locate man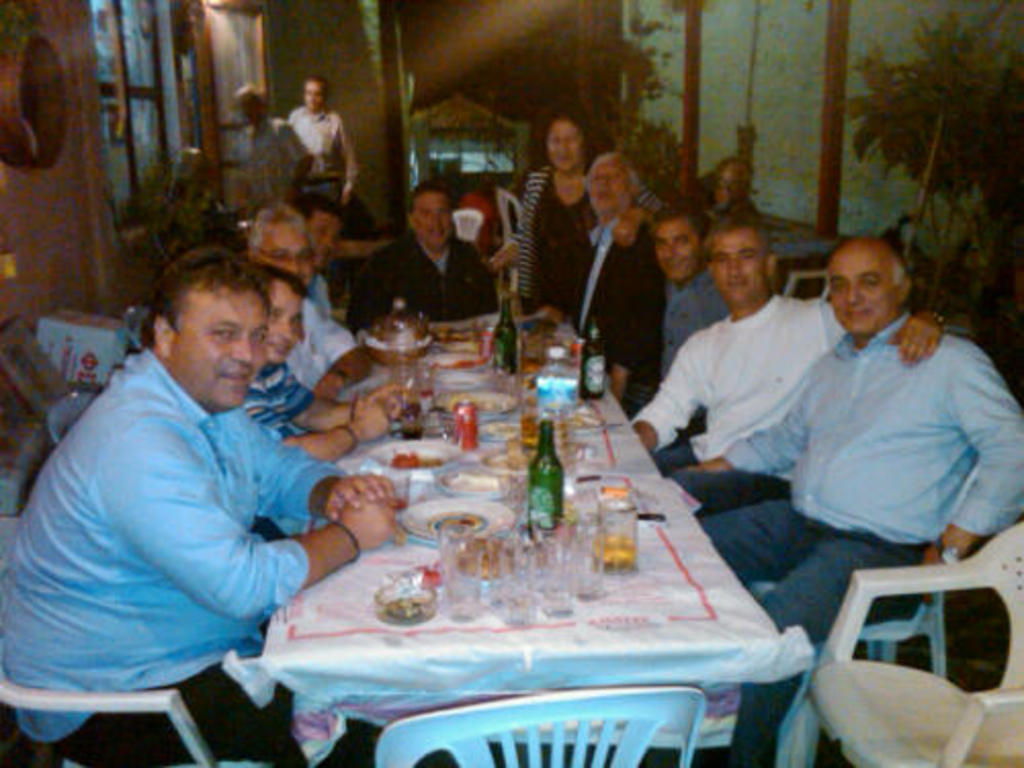
Rect(557, 158, 686, 365)
